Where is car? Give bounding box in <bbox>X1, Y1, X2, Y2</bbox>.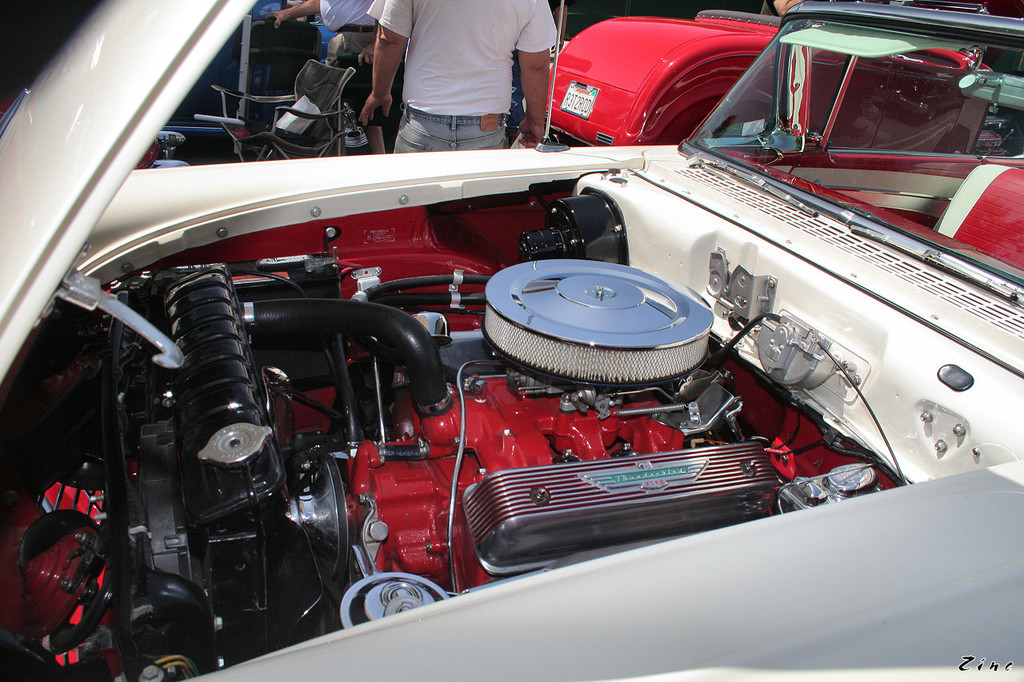
<bbox>530, 6, 1023, 145</bbox>.
